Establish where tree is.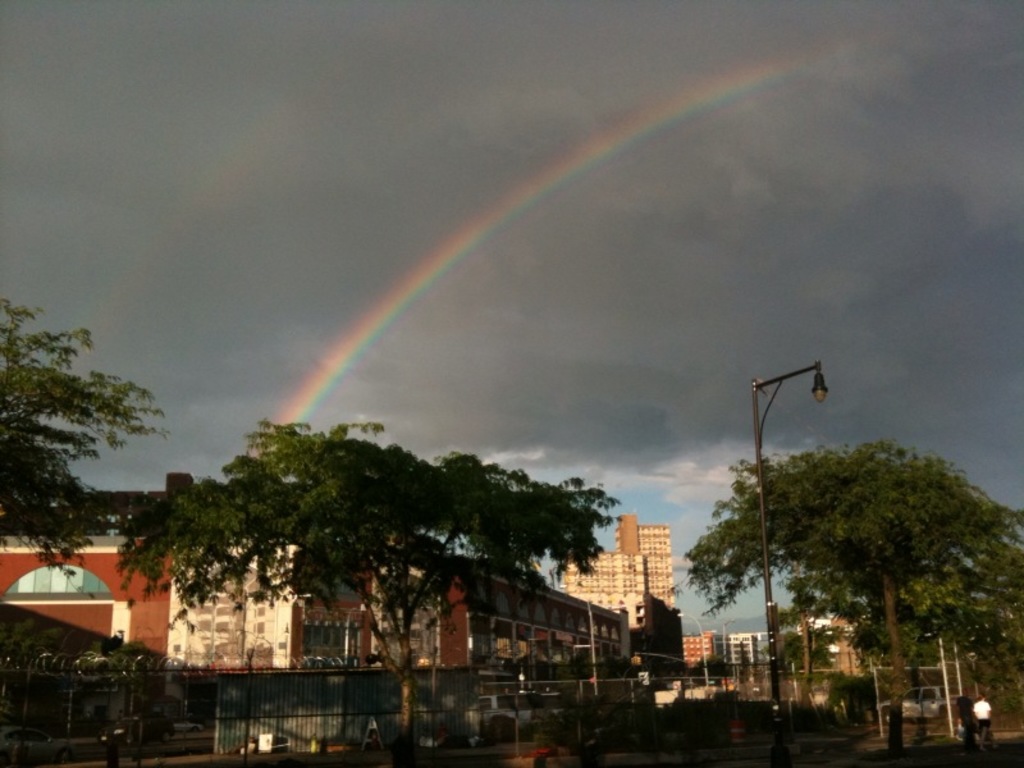
Established at pyautogui.locateOnScreen(132, 399, 634, 684).
